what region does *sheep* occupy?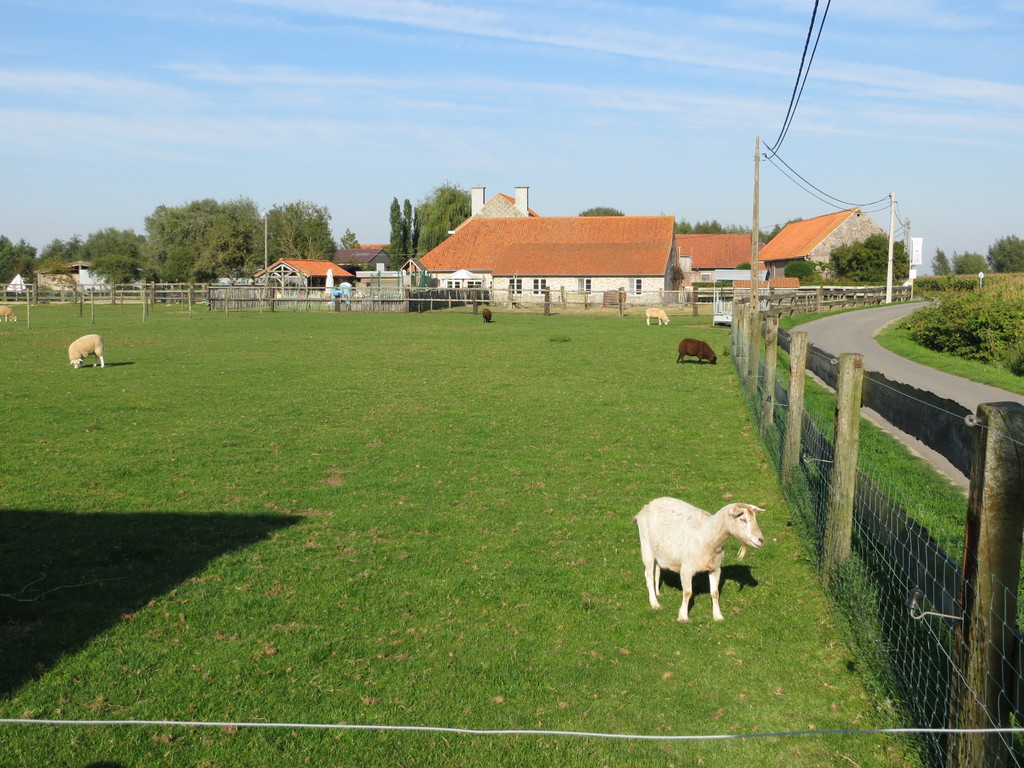
detection(0, 305, 17, 322).
